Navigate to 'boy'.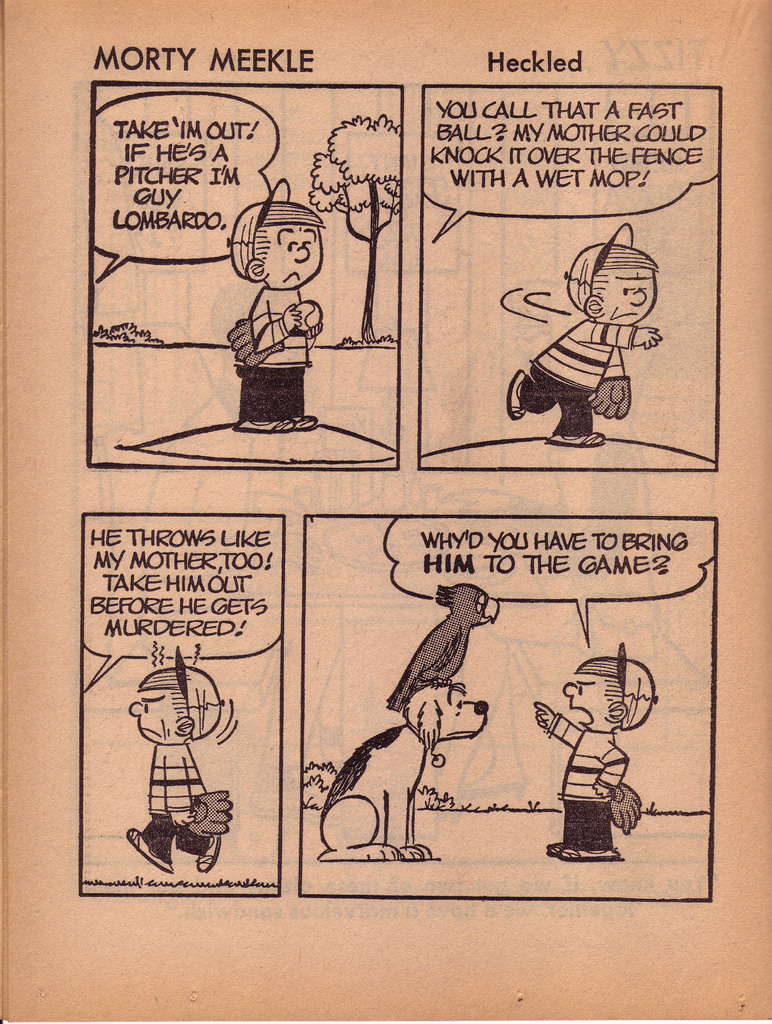
Navigation target: 527, 650, 678, 863.
